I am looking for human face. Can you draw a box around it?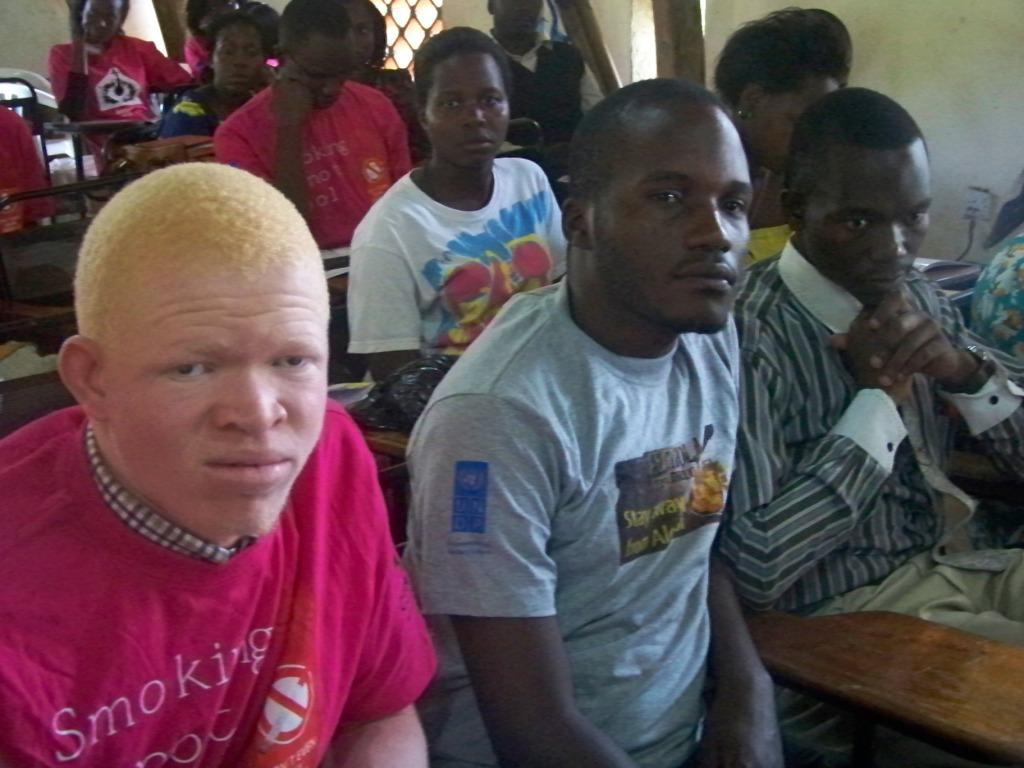
Sure, the bounding box is 78/0/126/41.
